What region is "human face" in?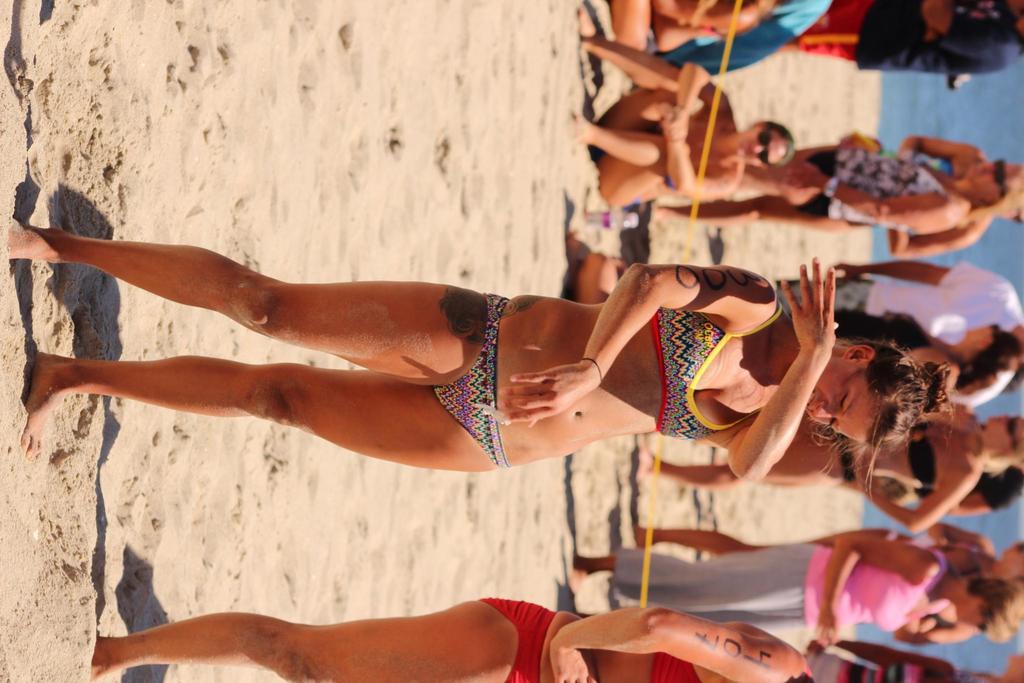
Rect(737, 122, 785, 166).
